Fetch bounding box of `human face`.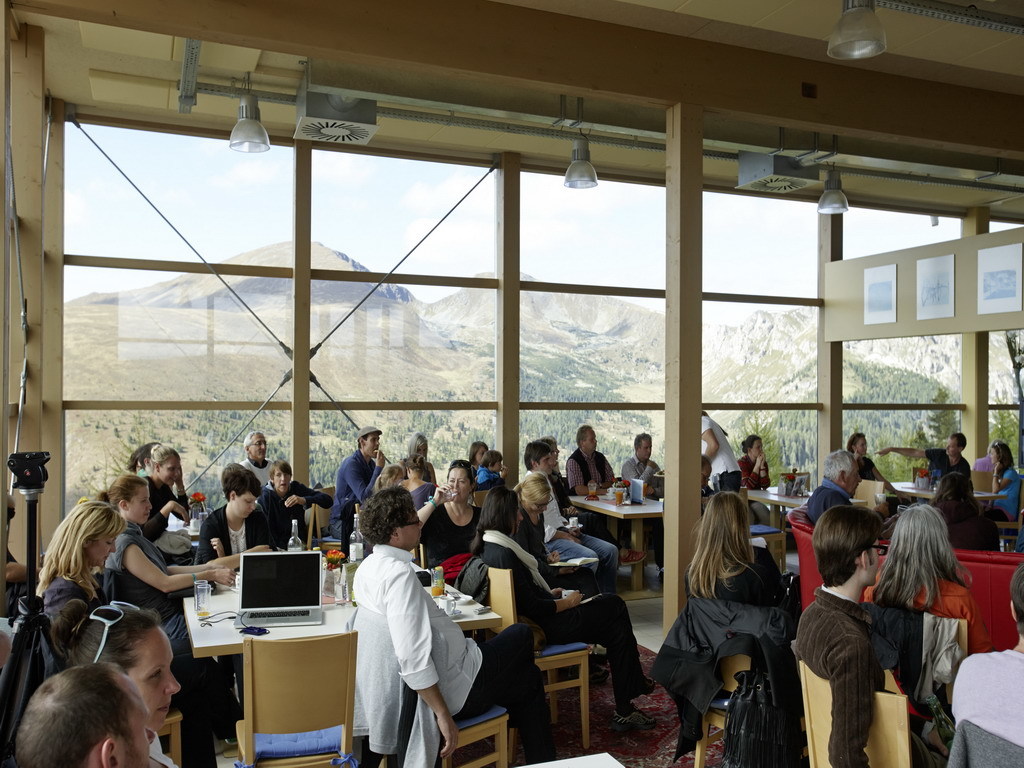
Bbox: select_region(125, 635, 183, 734).
